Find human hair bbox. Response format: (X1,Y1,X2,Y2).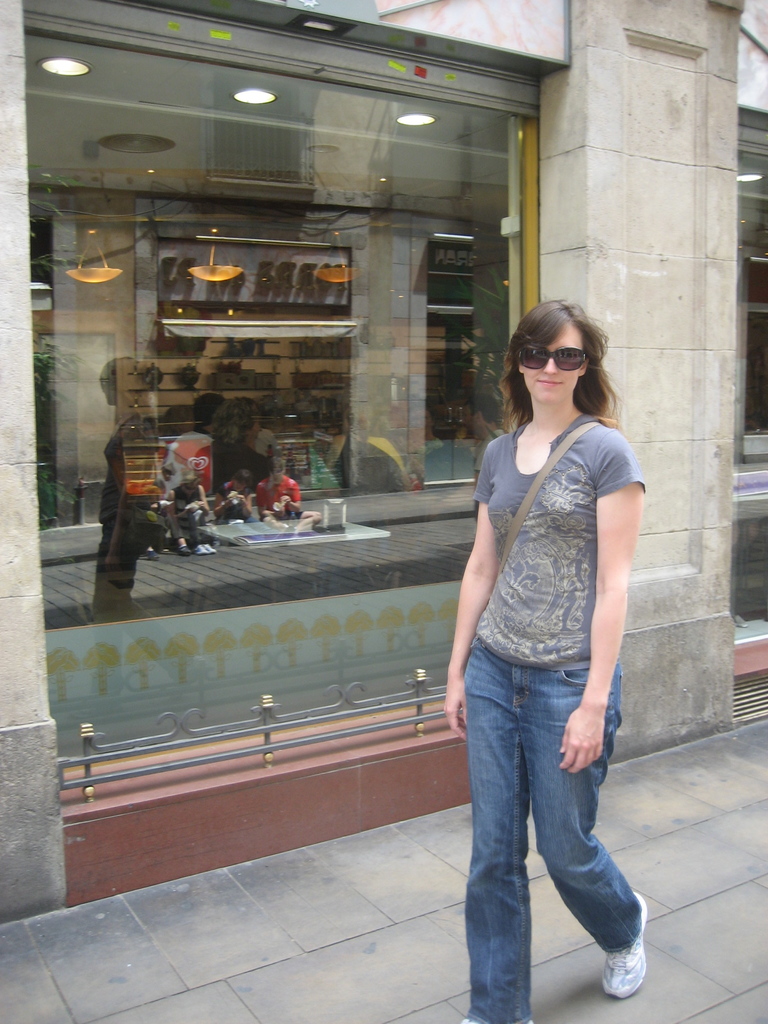
(499,287,622,445).
